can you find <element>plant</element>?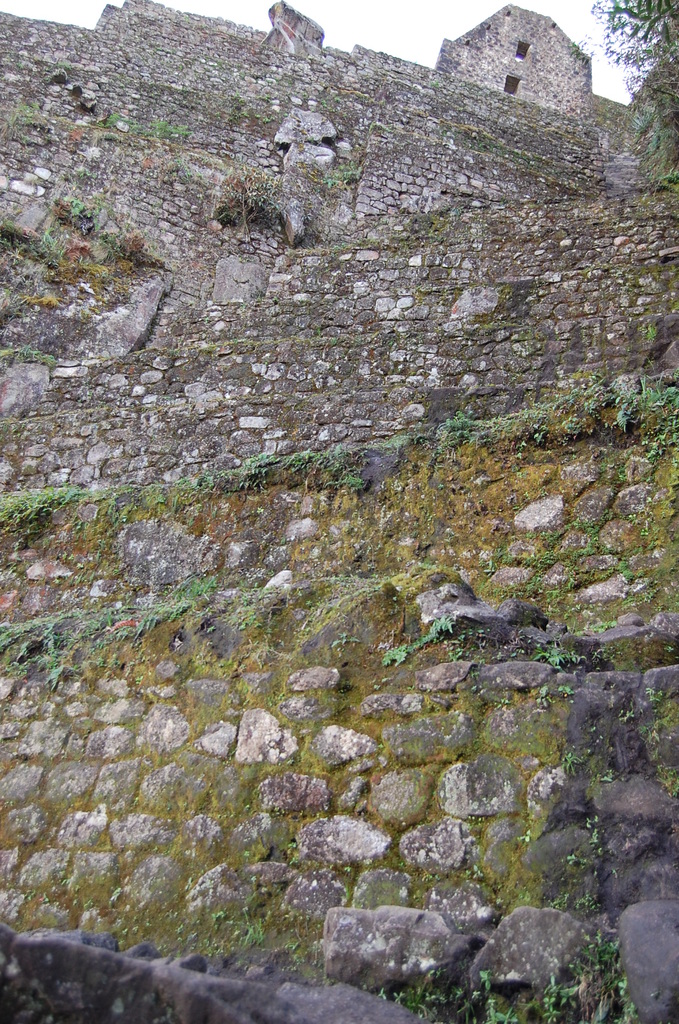
Yes, bounding box: l=378, t=614, r=456, b=662.
